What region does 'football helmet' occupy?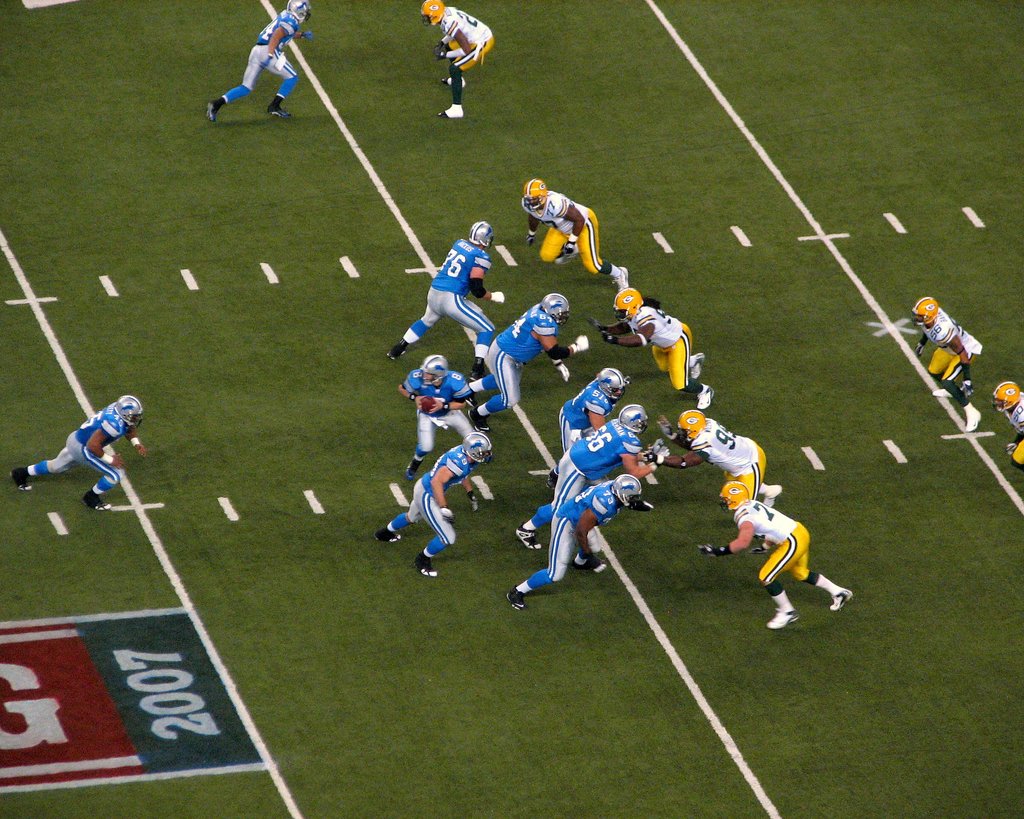
519, 177, 552, 214.
